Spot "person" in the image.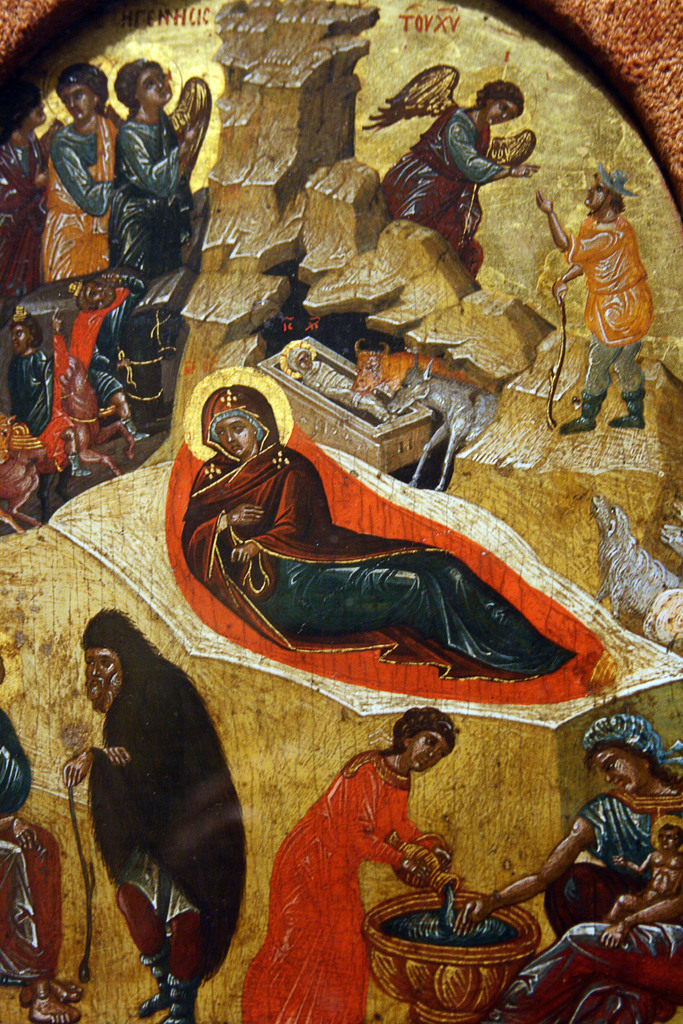
"person" found at (left=239, top=704, right=462, bottom=1023).
